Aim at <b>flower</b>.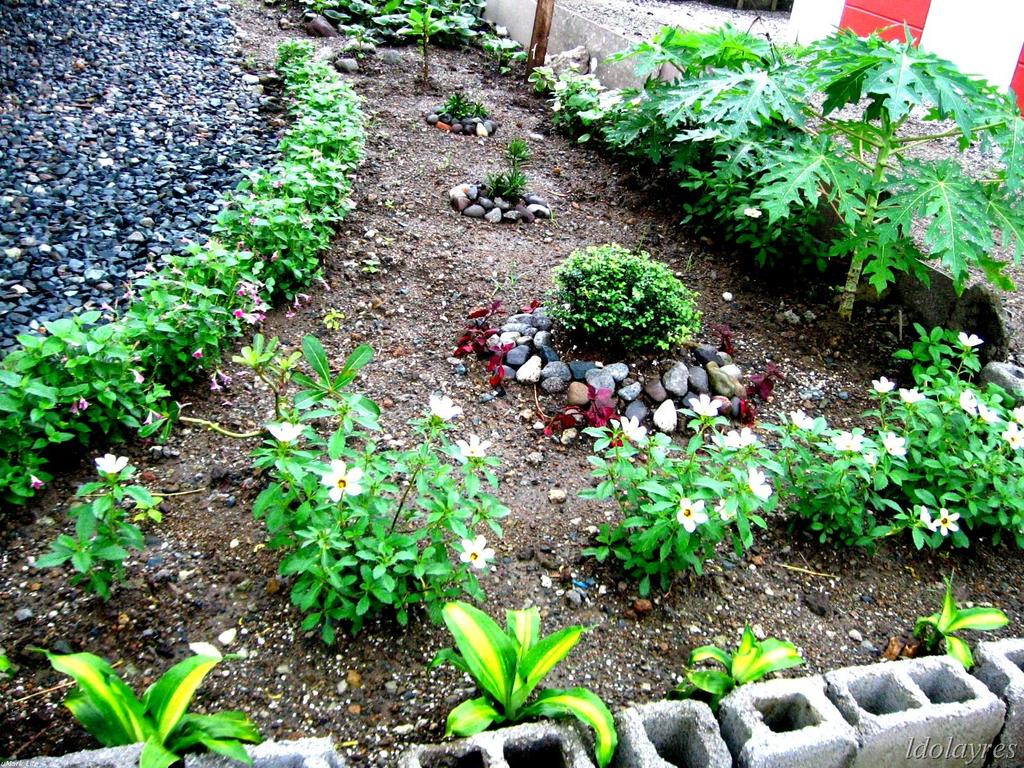
Aimed at 207,373,222,396.
